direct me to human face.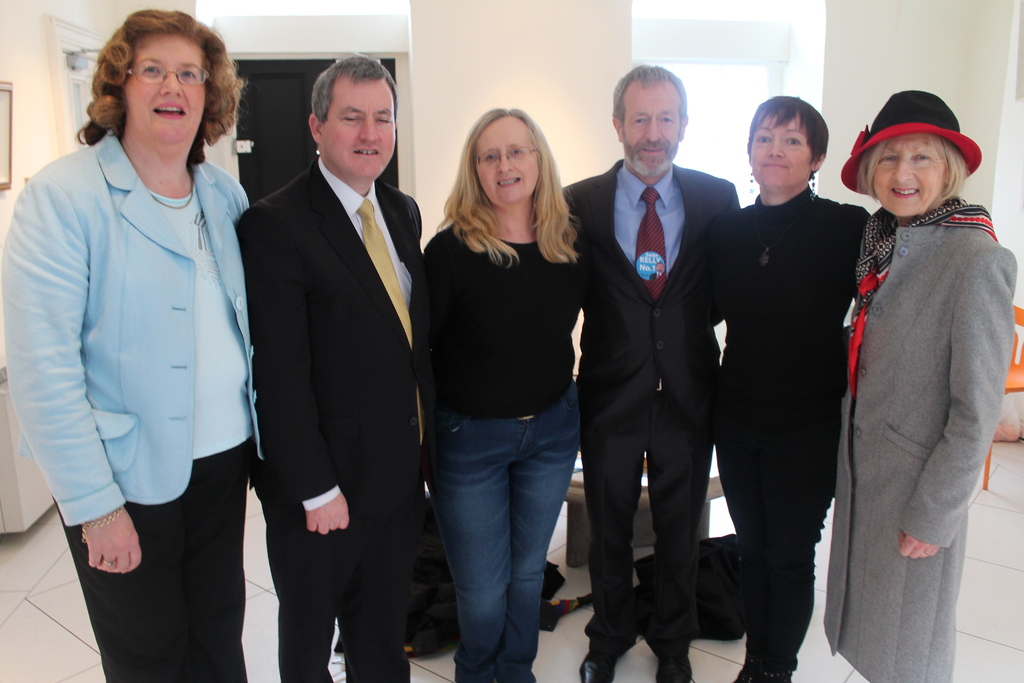
Direction: 120/31/212/142.
